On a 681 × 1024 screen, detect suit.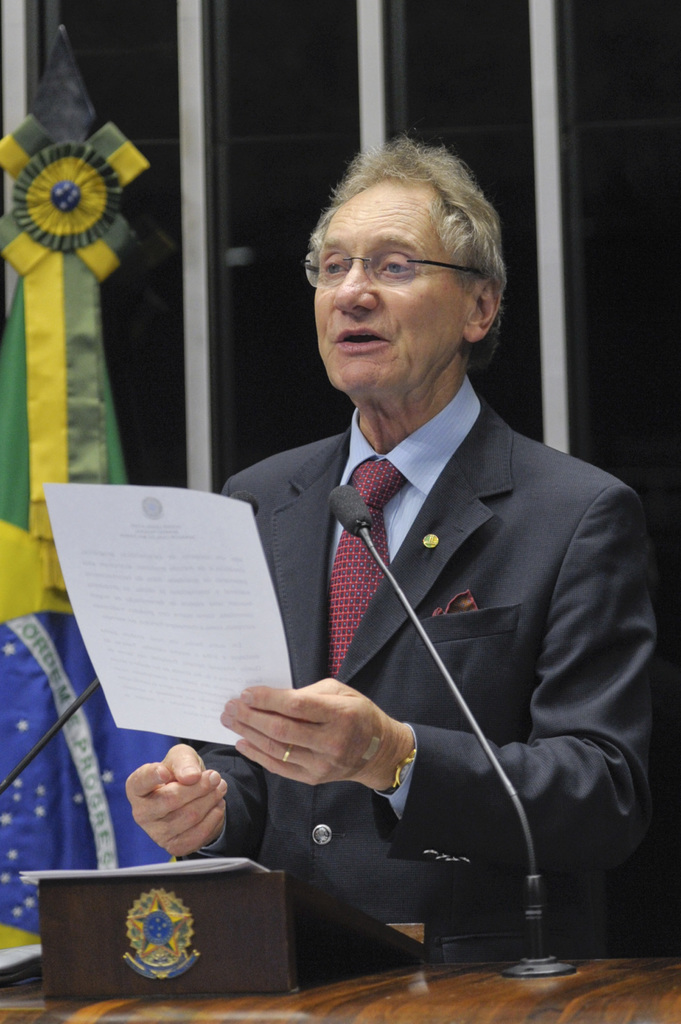
box=[205, 308, 636, 925].
